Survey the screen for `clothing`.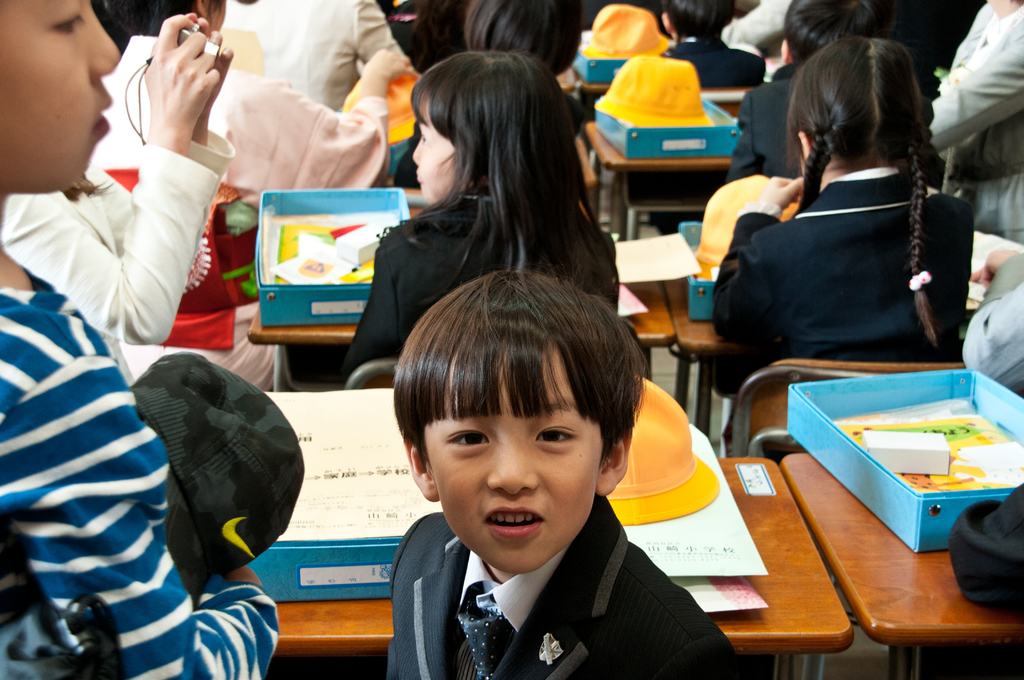
Survey found: 0:123:236:355.
